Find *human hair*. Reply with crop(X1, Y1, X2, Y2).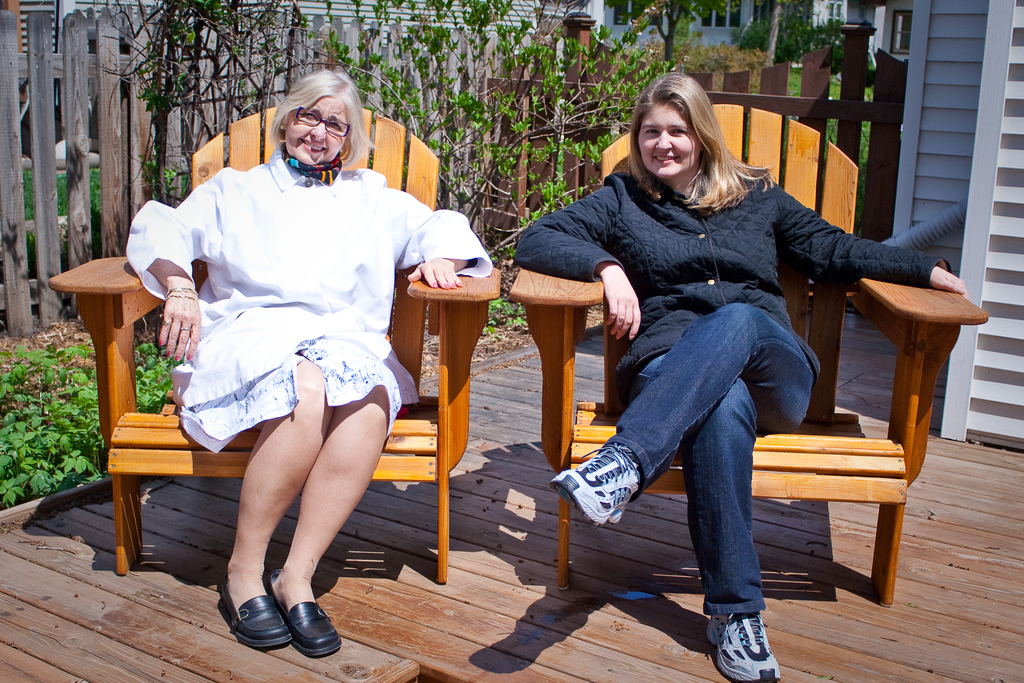
crop(270, 63, 374, 168).
